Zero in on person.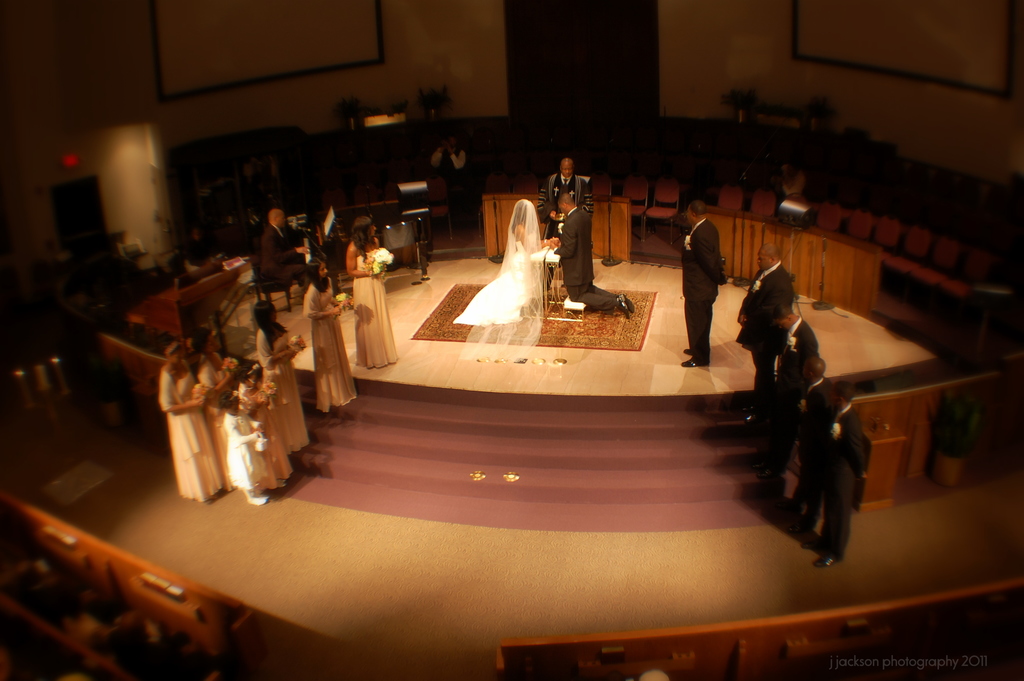
Zeroed in: rect(800, 385, 870, 562).
